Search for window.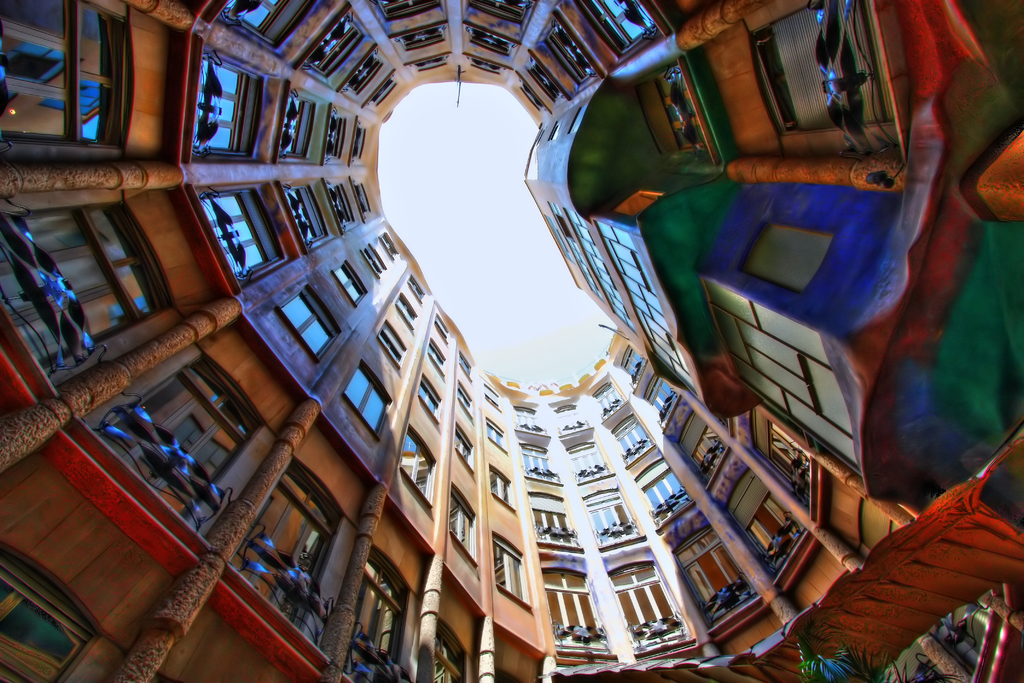
Found at crop(489, 465, 519, 511).
